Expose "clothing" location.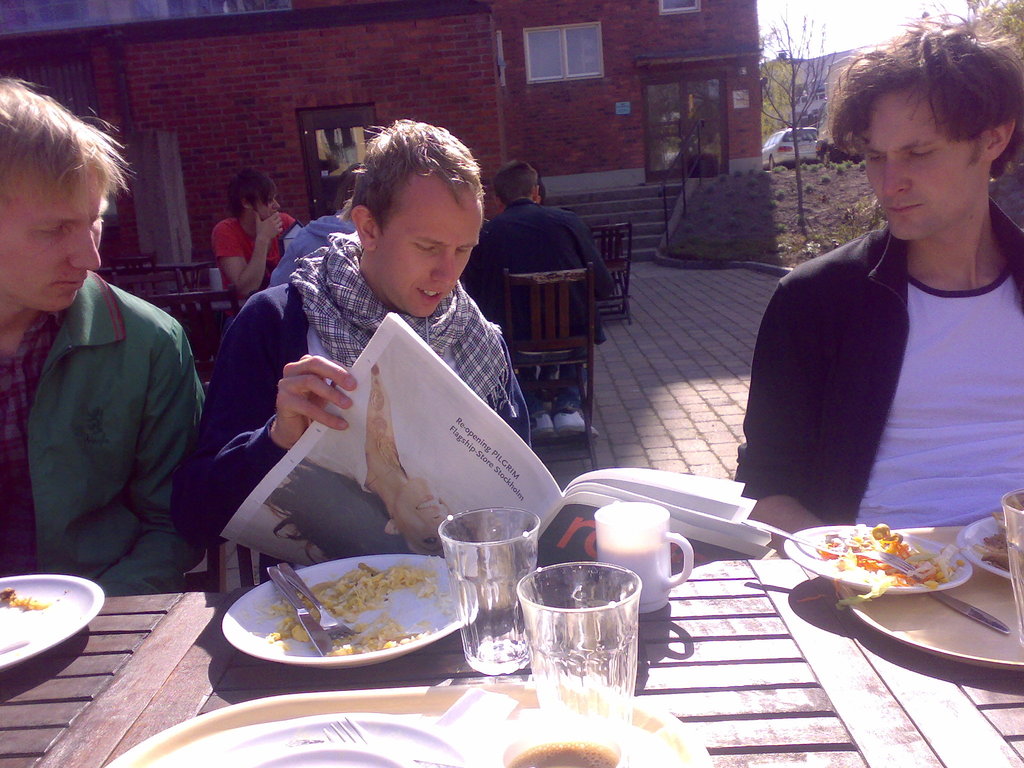
Exposed at [left=478, top=199, right=612, bottom=413].
